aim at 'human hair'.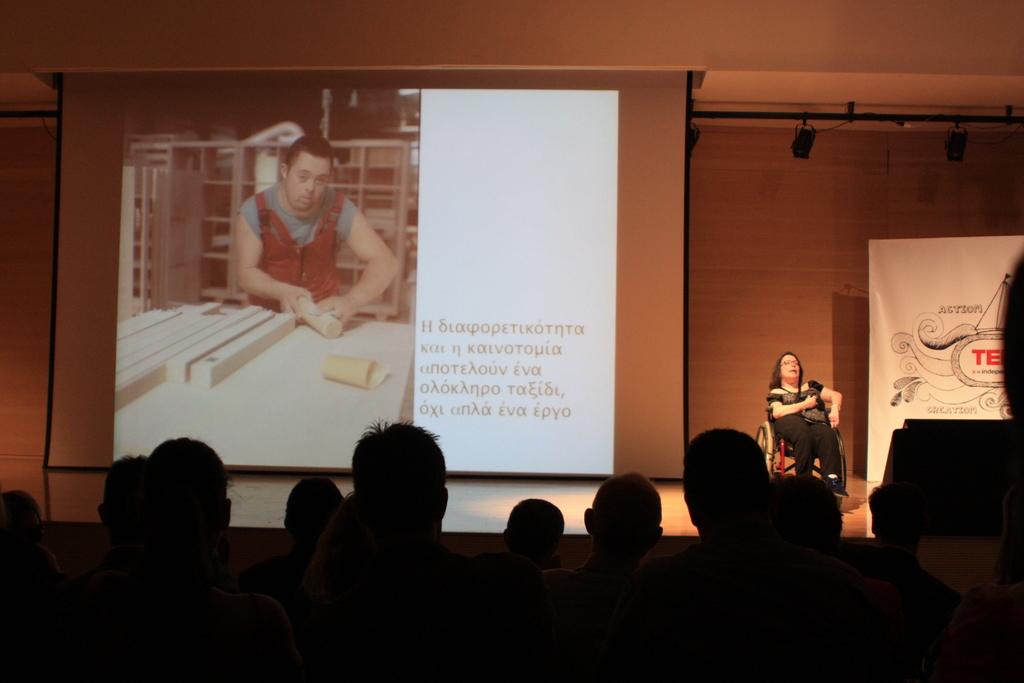
Aimed at 766 473 840 547.
